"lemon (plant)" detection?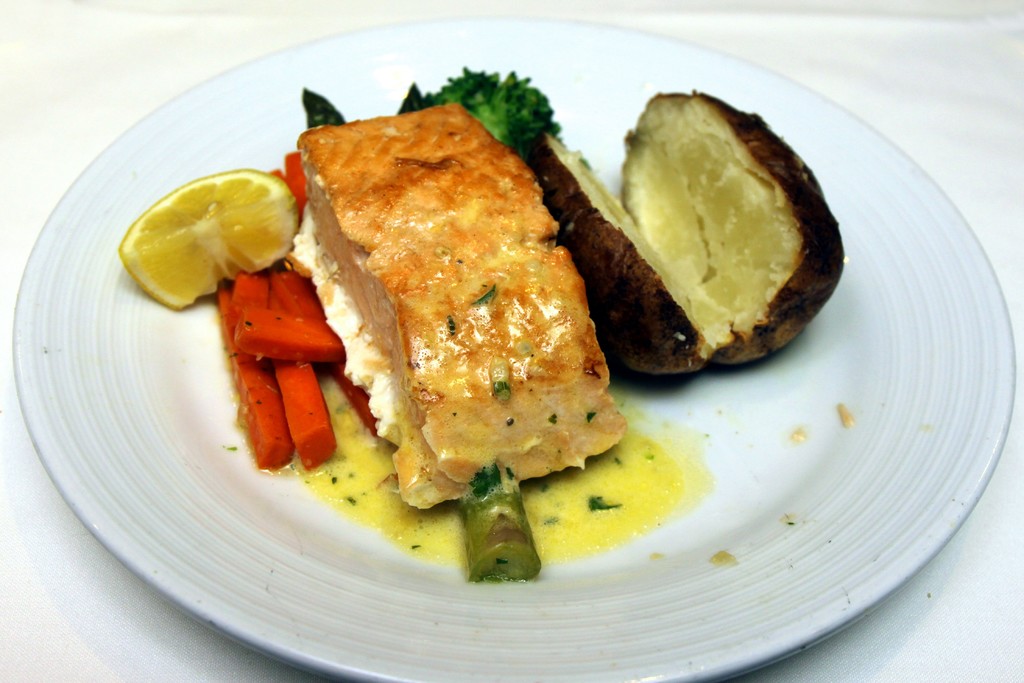
crop(120, 170, 298, 305)
